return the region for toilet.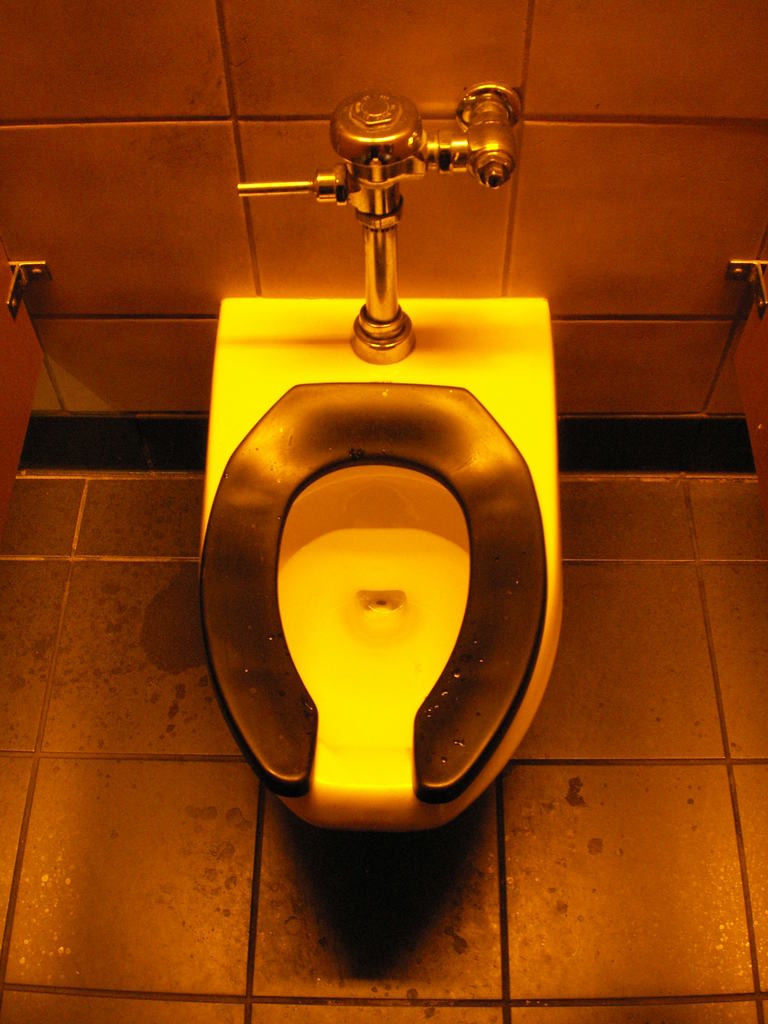
Rect(183, 293, 563, 850).
